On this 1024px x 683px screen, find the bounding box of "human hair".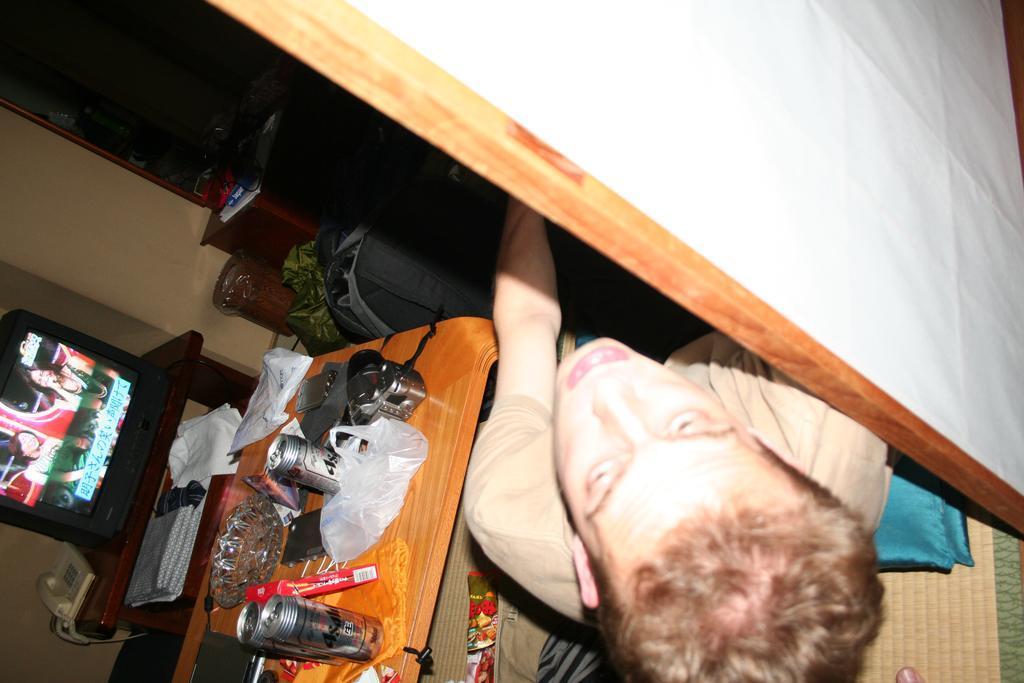
Bounding box: box=[602, 472, 914, 673].
